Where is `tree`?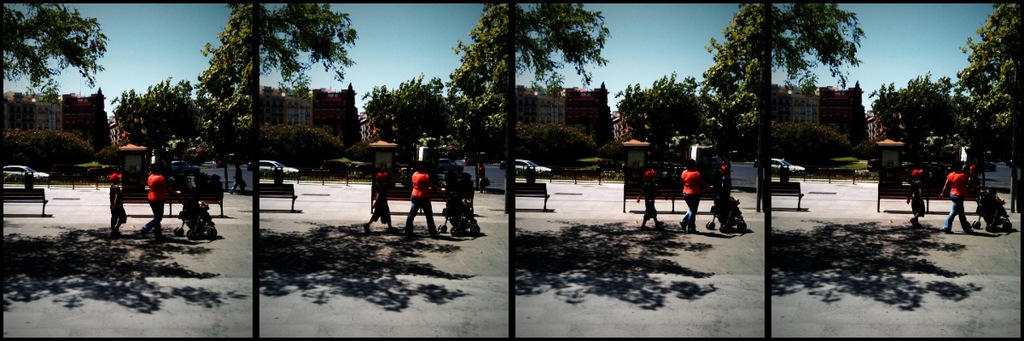
Rect(247, 0, 364, 105).
